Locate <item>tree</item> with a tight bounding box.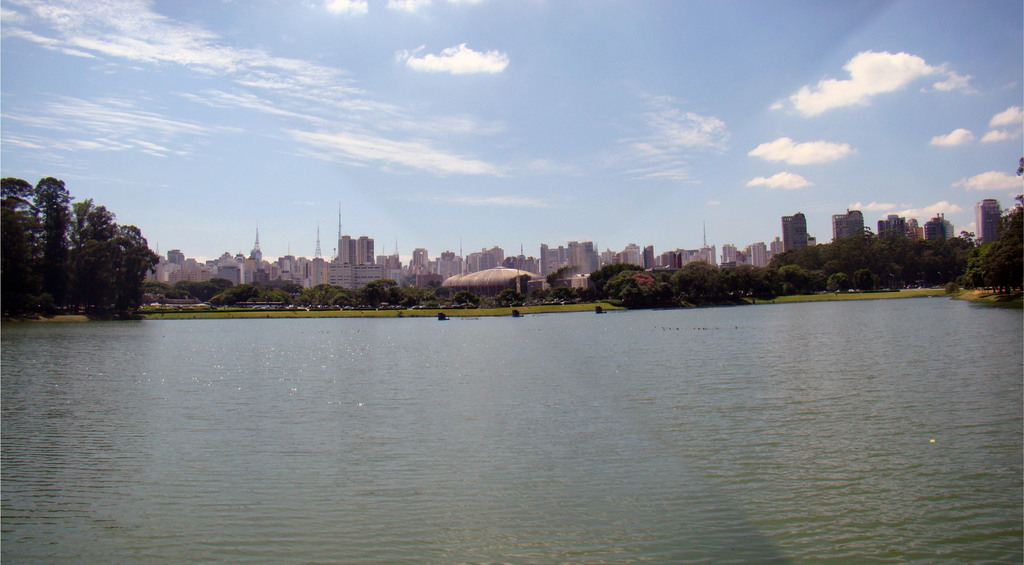
pyautogui.locateOnScreen(497, 288, 519, 300).
